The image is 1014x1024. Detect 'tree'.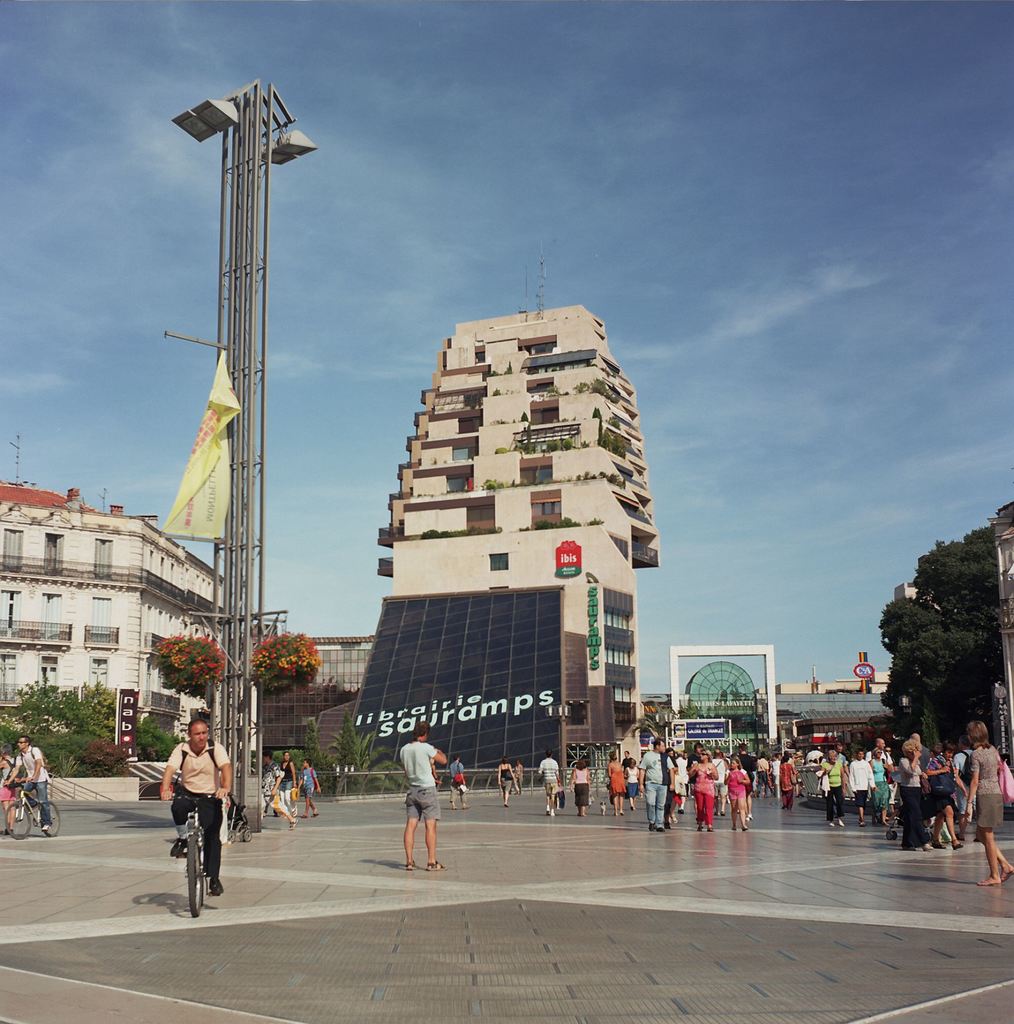
Detection: select_region(883, 515, 1006, 771).
